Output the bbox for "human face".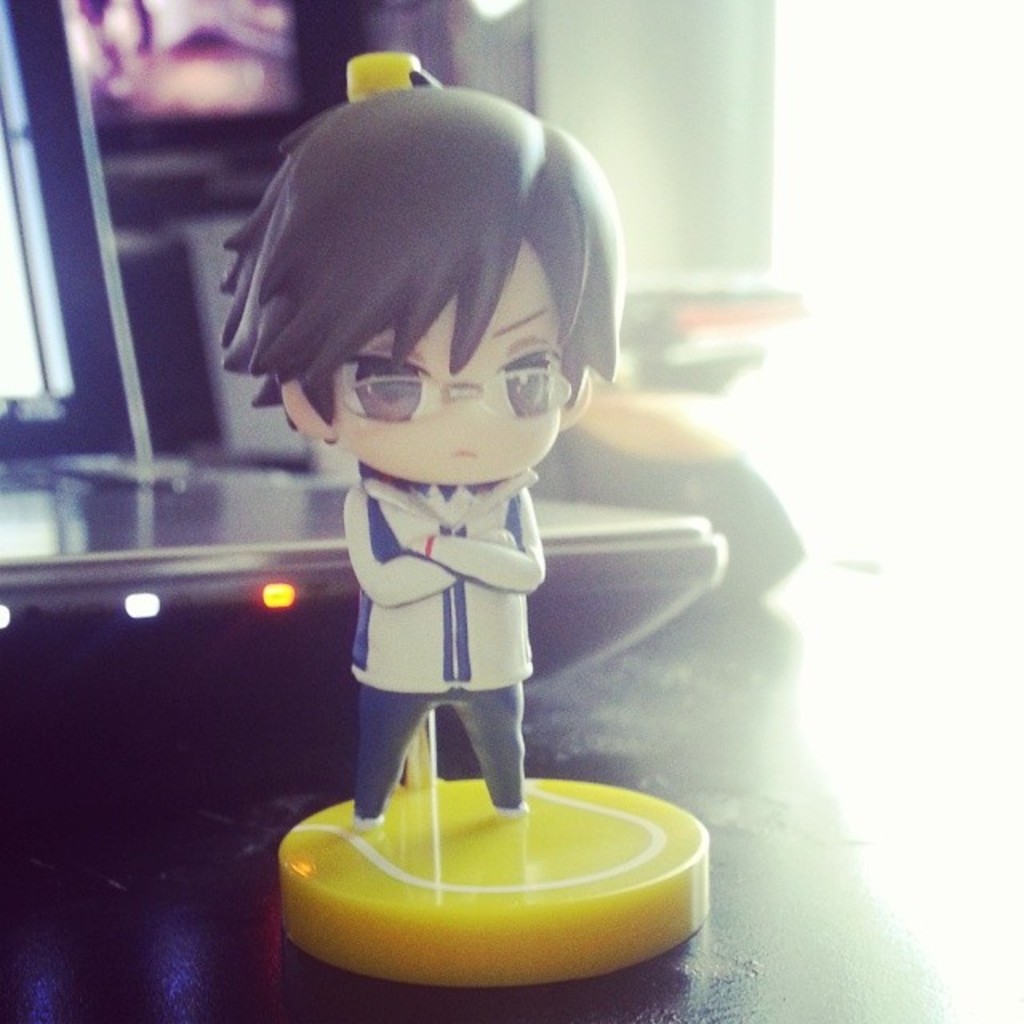
330 237 565 486.
